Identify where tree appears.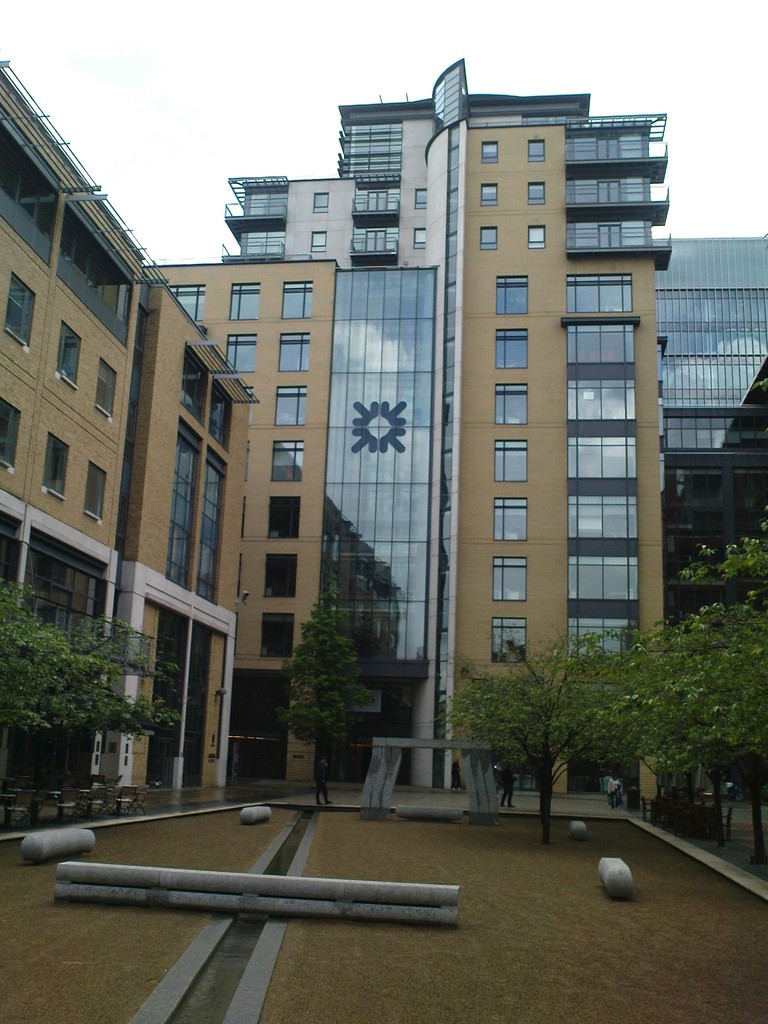
Appears at 273,607,366,810.
